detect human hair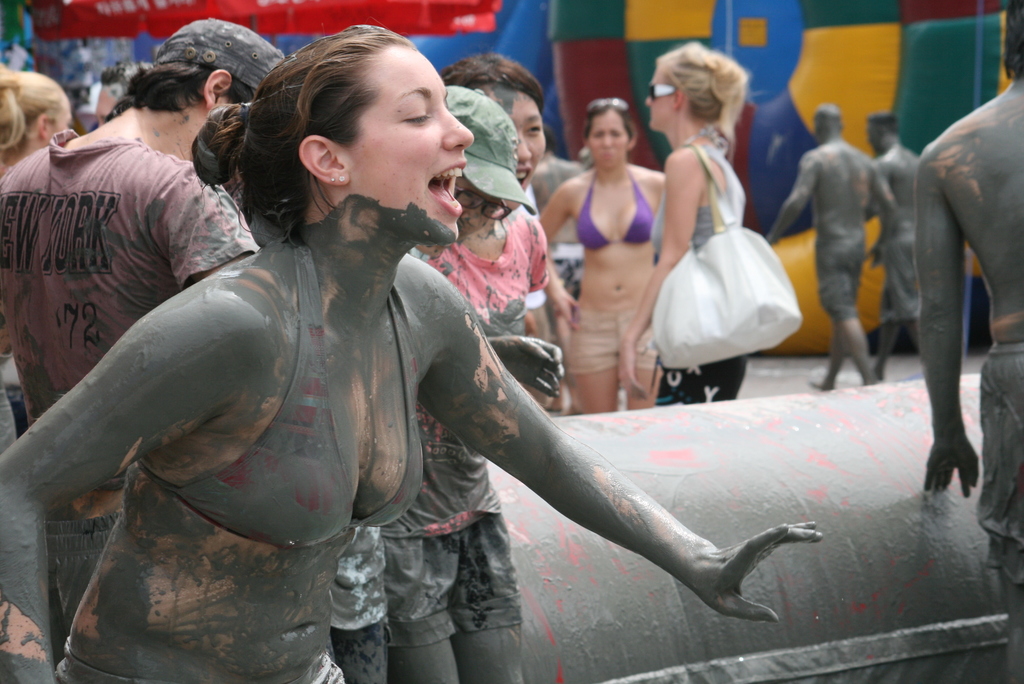
BBox(1004, 0, 1023, 84)
